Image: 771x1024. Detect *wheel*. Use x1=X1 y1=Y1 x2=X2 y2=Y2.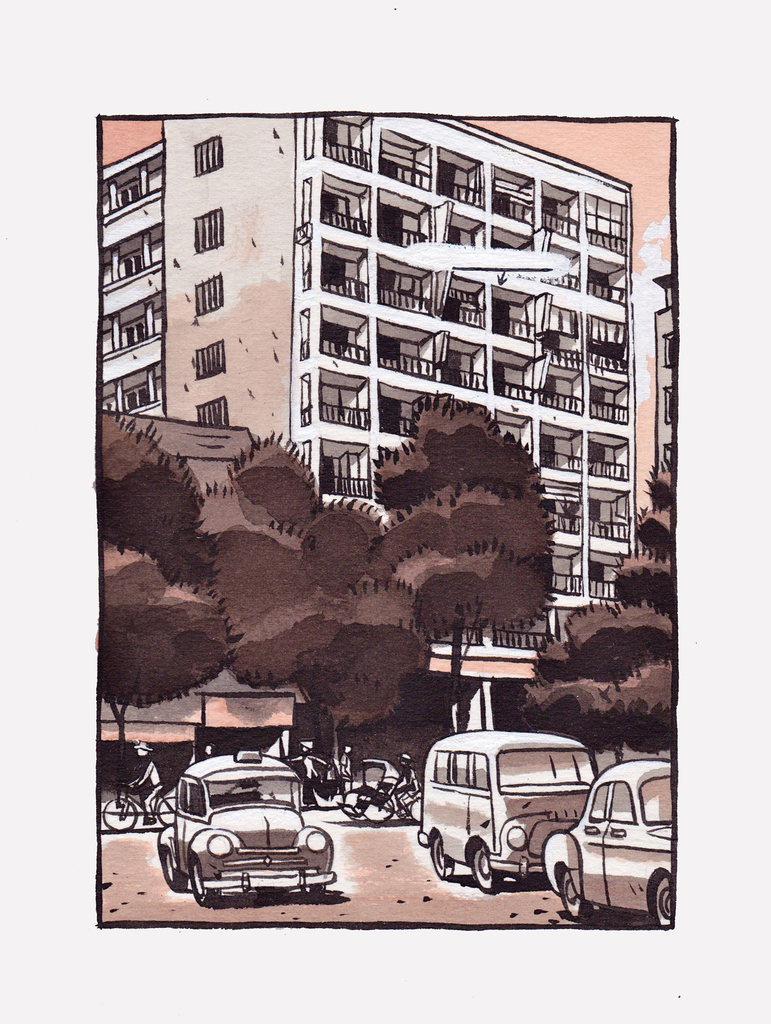
x1=147 y1=793 x2=178 y2=833.
